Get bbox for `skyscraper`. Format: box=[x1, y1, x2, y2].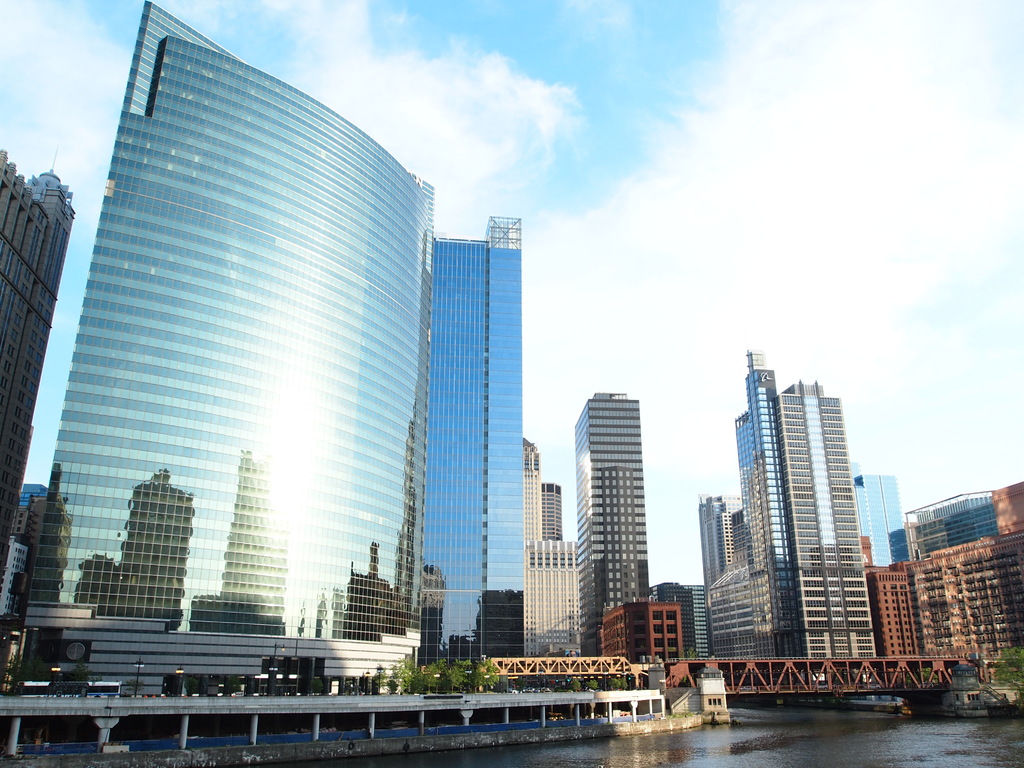
box=[531, 472, 584, 664].
